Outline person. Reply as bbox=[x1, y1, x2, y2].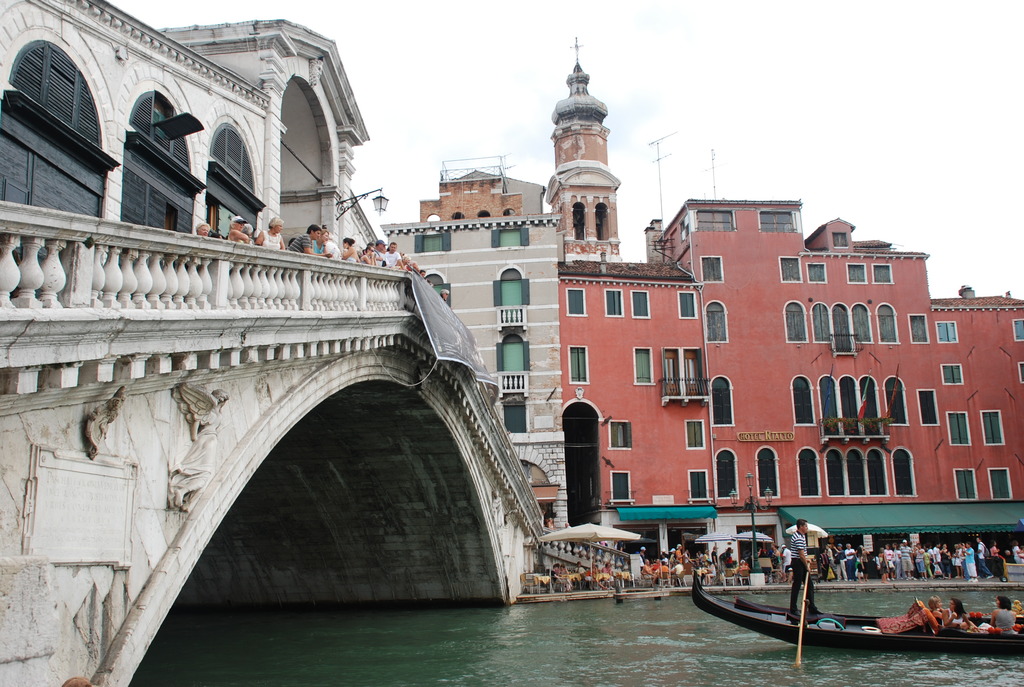
bbox=[958, 605, 1008, 635].
